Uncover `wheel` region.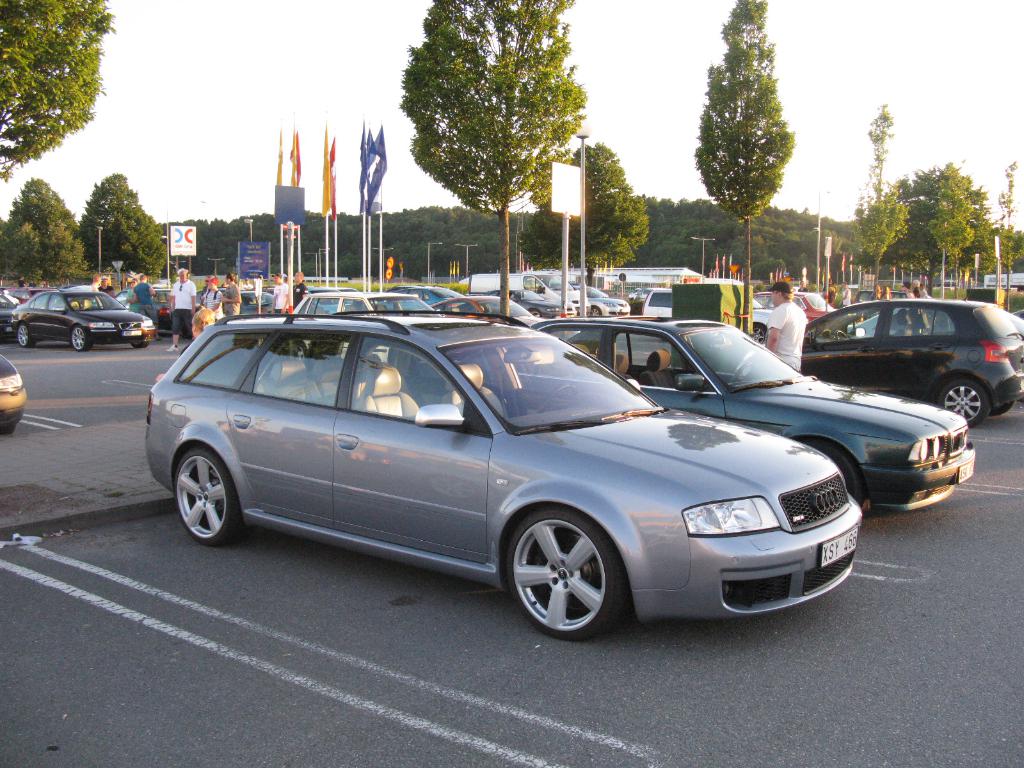
Uncovered: (938,379,988,425).
